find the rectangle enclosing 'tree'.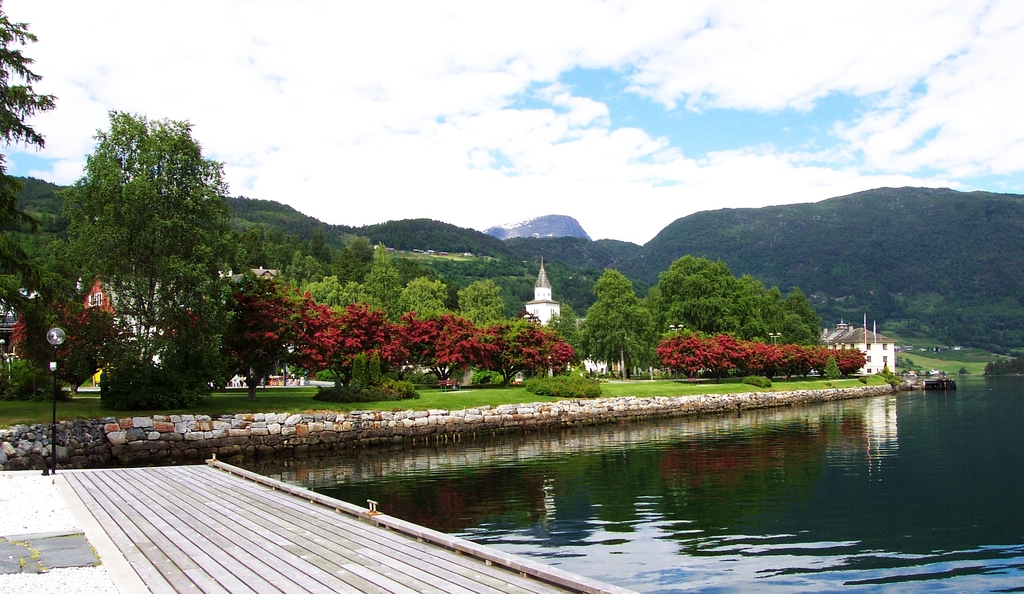
left=227, top=286, right=303, bottom=404.
